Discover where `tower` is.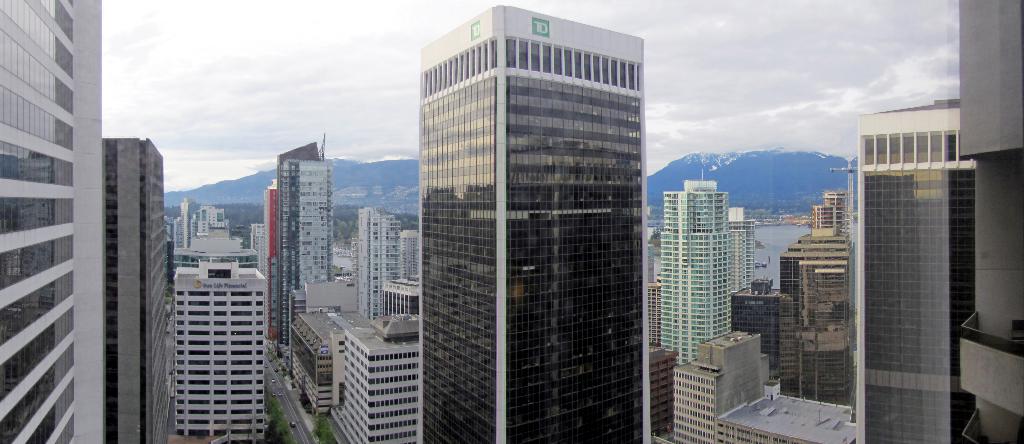
Discovered at bbox(0, 0, 128, 443).
